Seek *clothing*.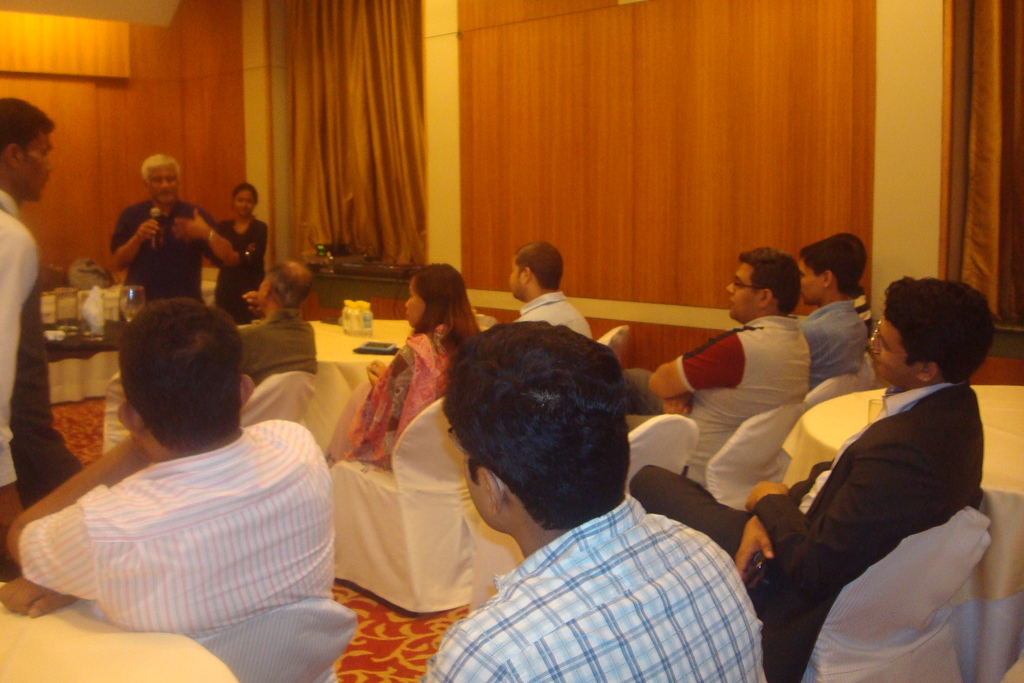
419,491,771,682.
